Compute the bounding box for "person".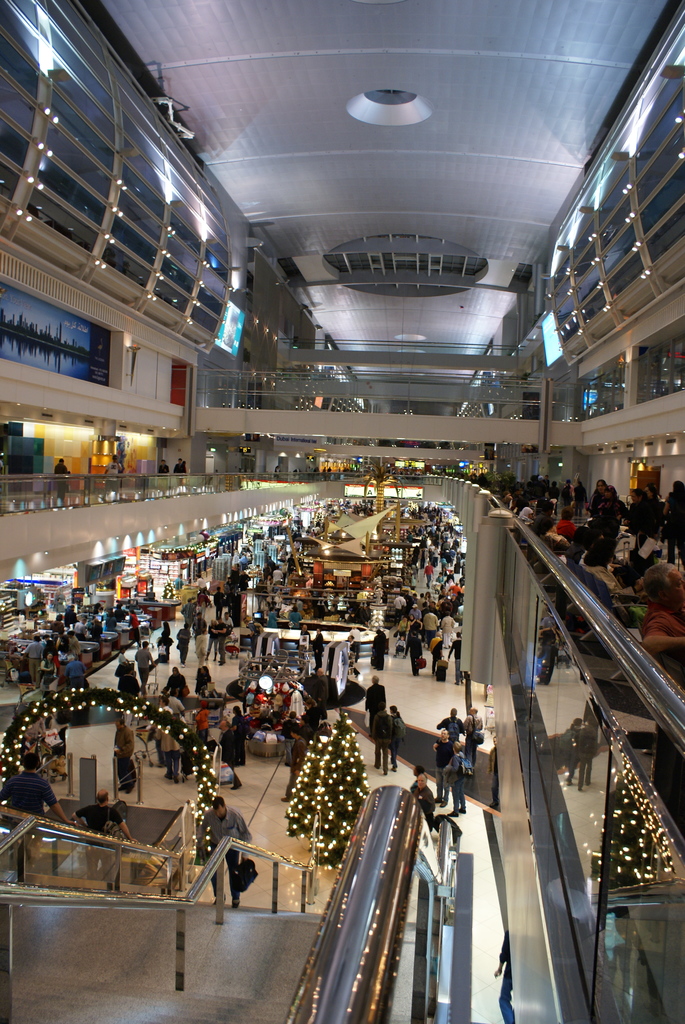
(left=174, top=457, right=190, bottom=474).
